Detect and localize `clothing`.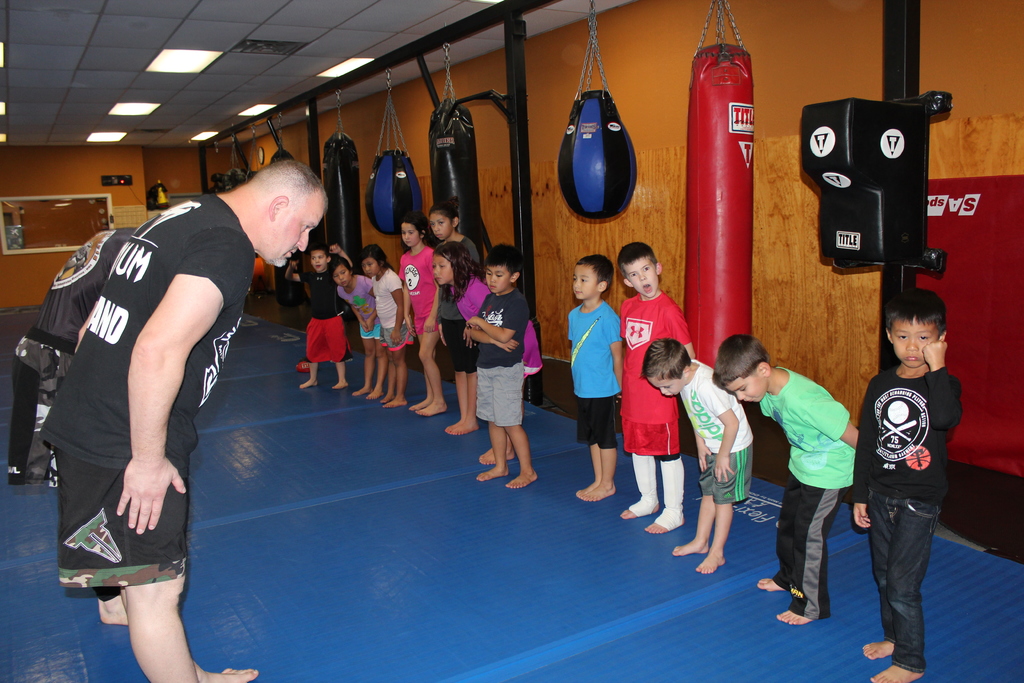
Localized at {"left": 680, "top": 356, "right": 753, "bottom": 507}.
